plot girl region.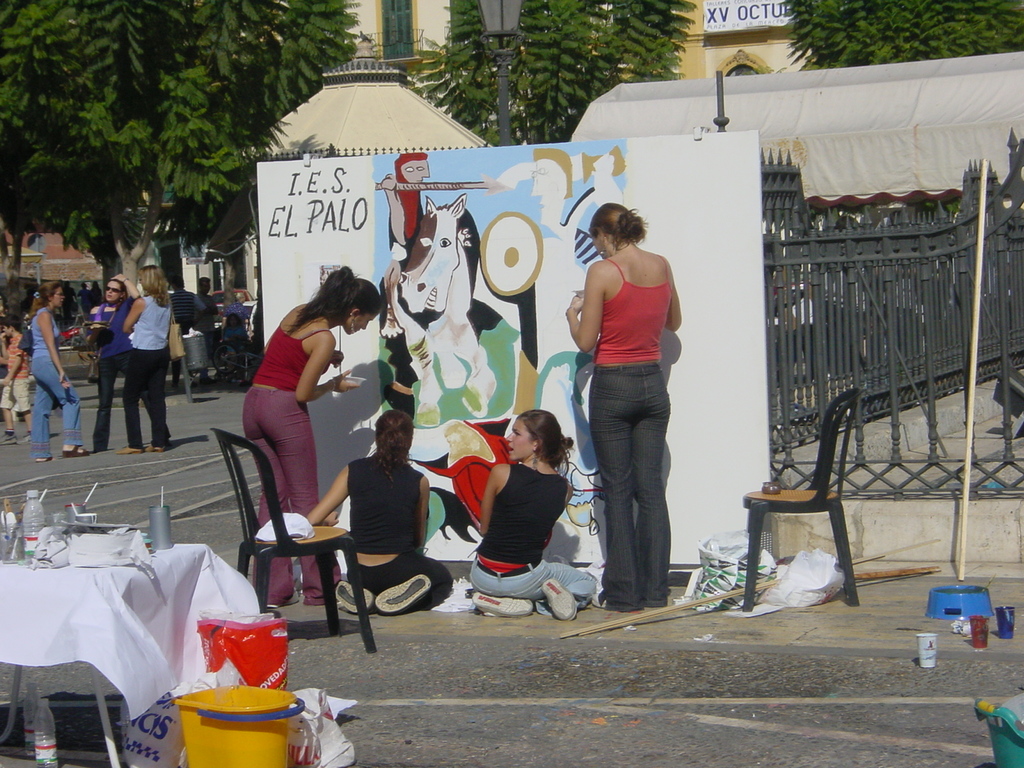
Plotted at select_region(92, 266, 138, 450).
